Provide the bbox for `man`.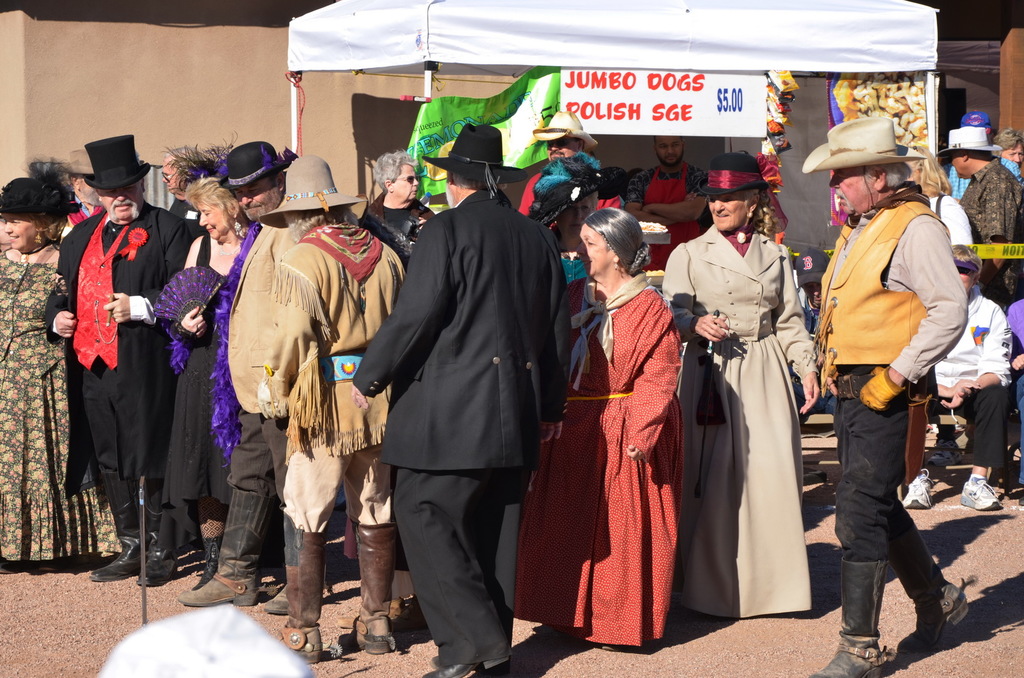
943, 108, 1023, 204.
